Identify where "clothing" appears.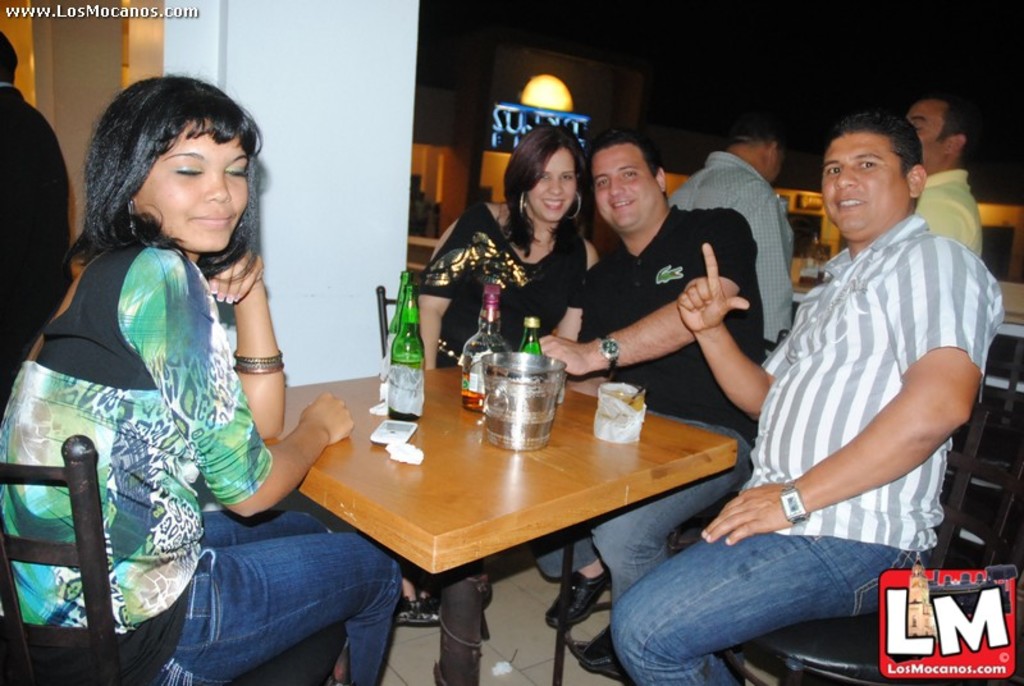
Appears at bbox=(667, 155, 787, 349).
